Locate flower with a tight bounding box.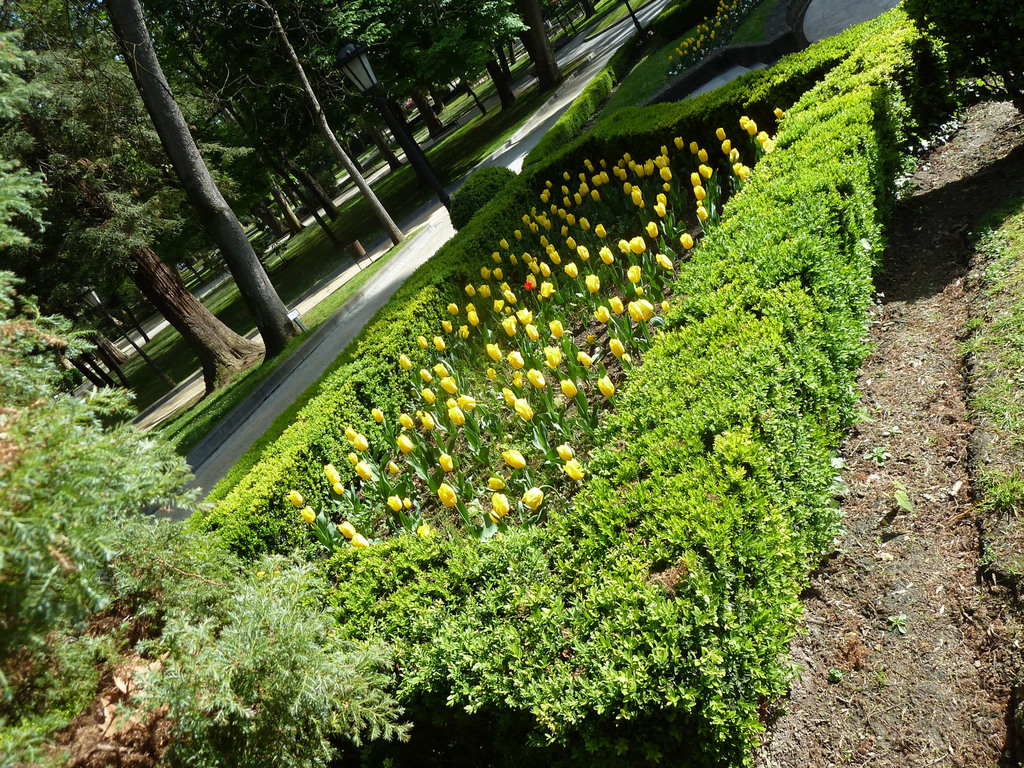
bbox=(624, 150, 629, 160).
